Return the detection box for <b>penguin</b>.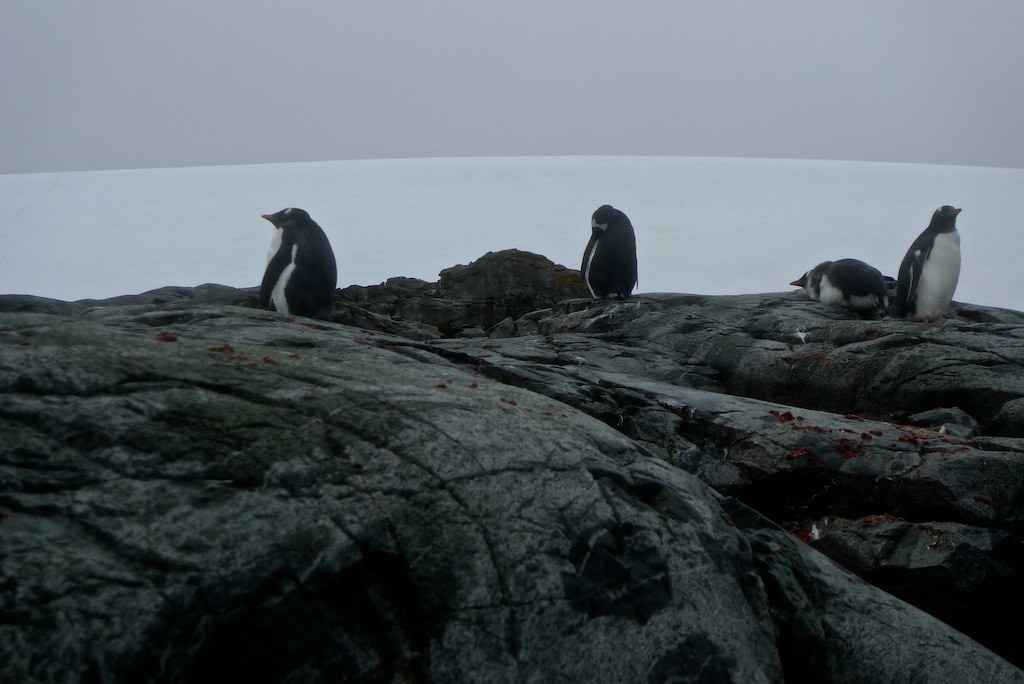
bbox(791, 256, 892, 307).
